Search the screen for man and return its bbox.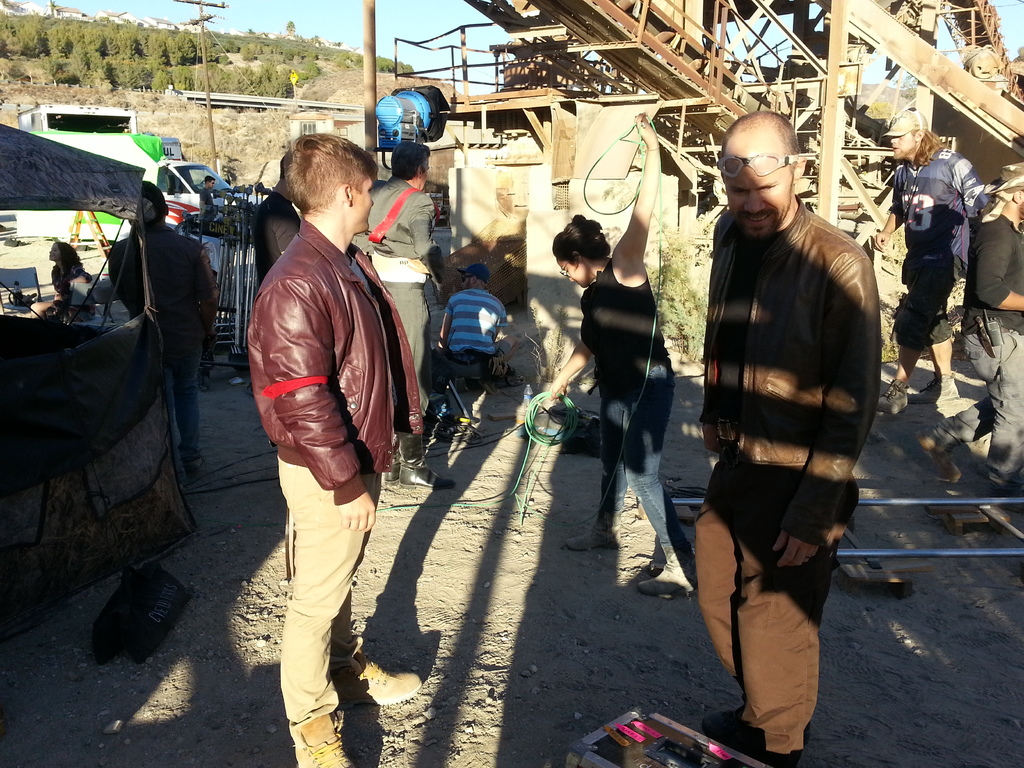
Found: (248,130,428,767).
